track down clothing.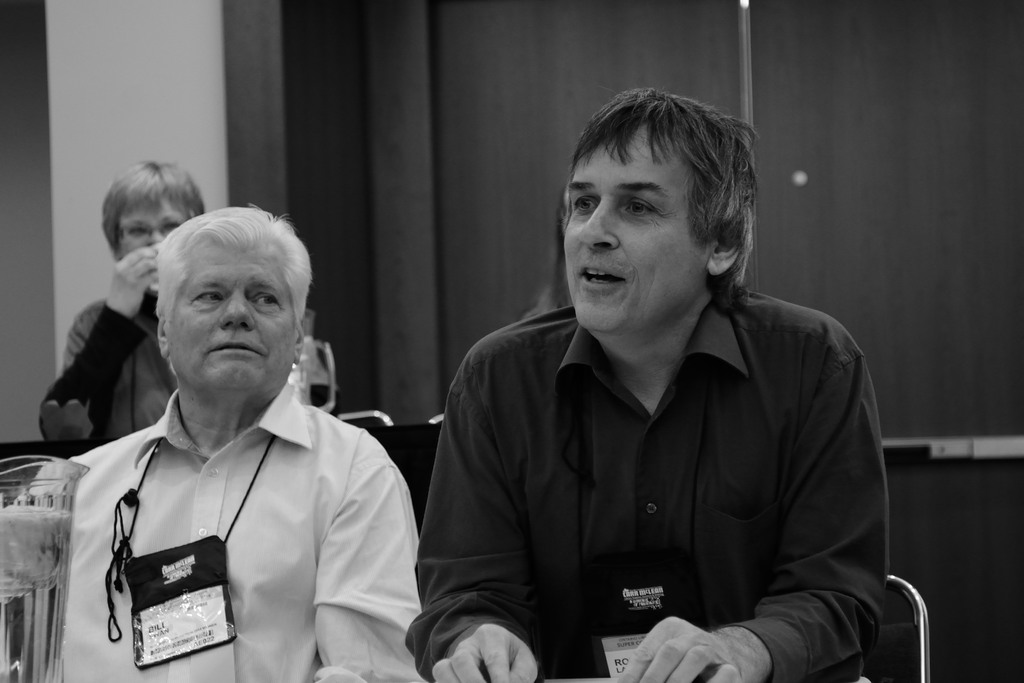
Tracked to <region>38, 340, 426, 671</region>.
